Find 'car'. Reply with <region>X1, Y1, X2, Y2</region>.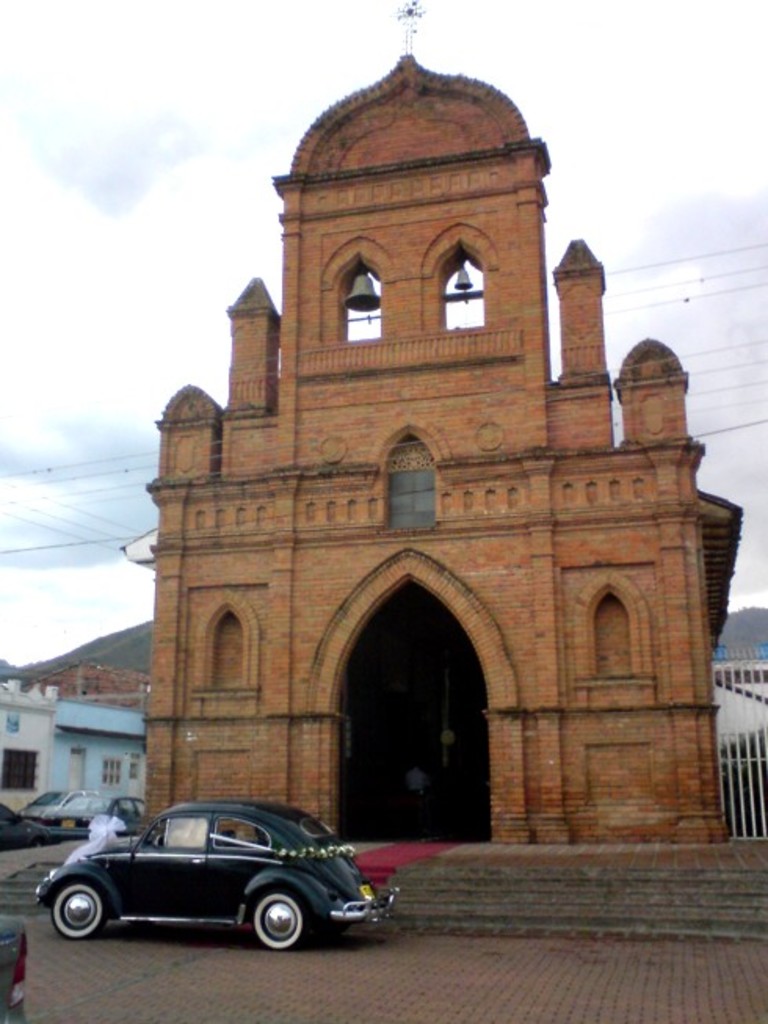
<region>19, 793, 71, 808</region>.
